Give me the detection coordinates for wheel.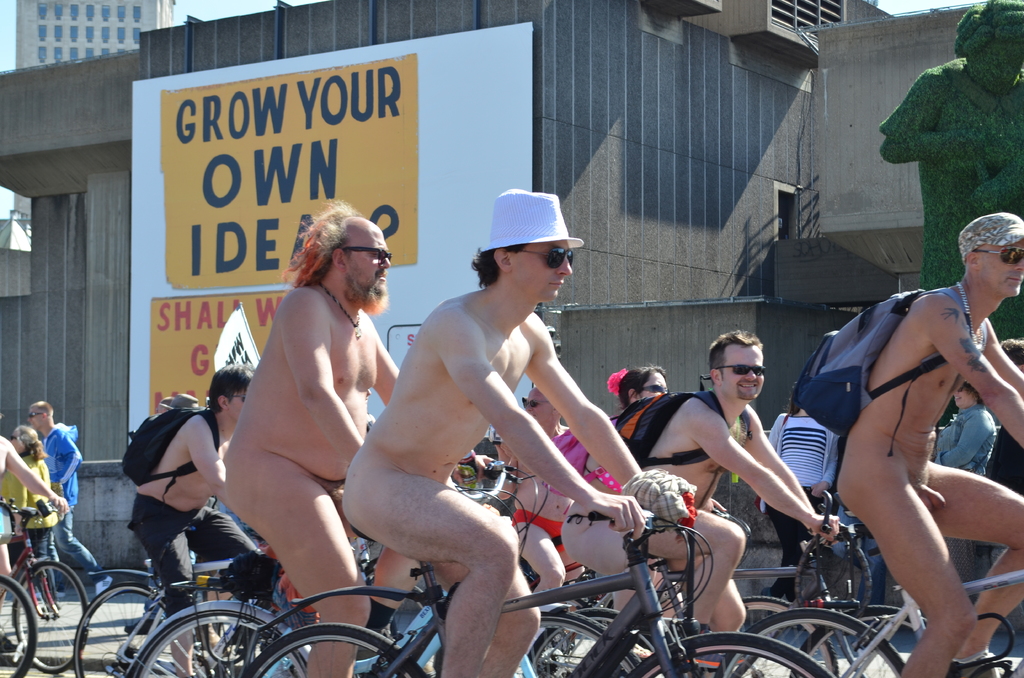
x1=792 y1=599 x2=922 y2=676.
